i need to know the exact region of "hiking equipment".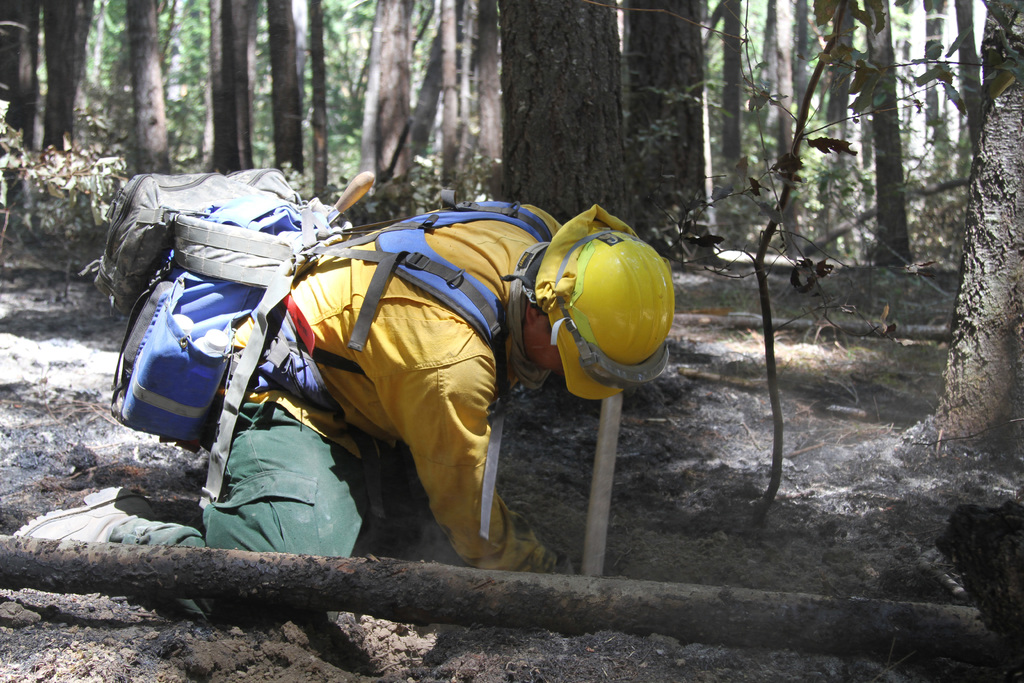
Region: left=533, top=204, right=684, bottom=400.
